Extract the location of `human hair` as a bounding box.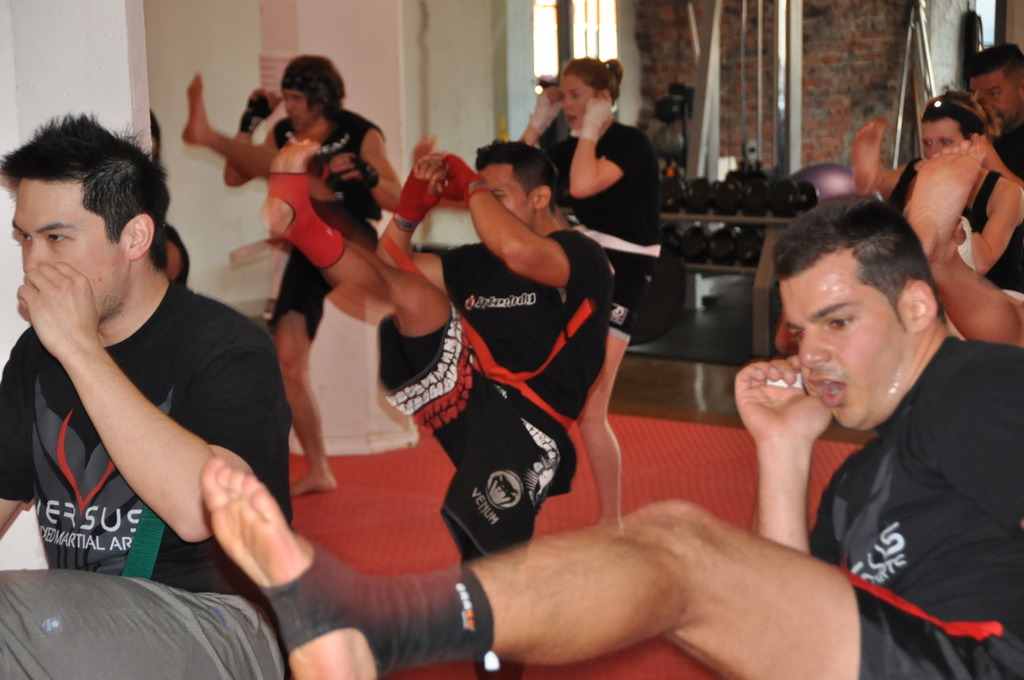
bbox(476, 139, 556, 217).
